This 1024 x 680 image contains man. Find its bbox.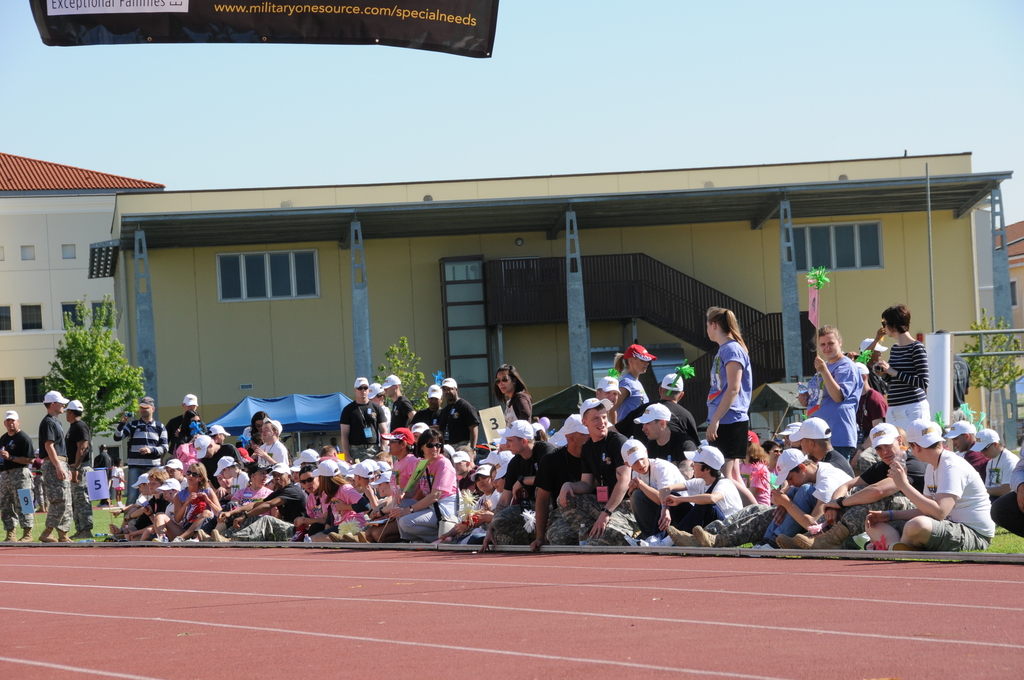
(435,380,483,459).
